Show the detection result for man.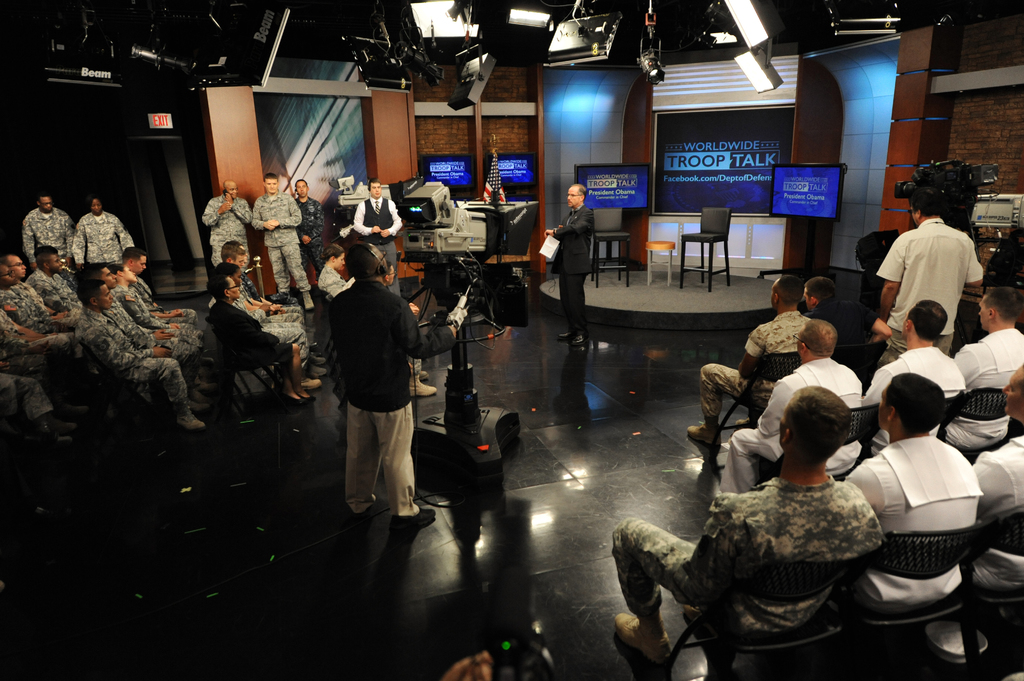
locate(204, 180, 255, 271).
